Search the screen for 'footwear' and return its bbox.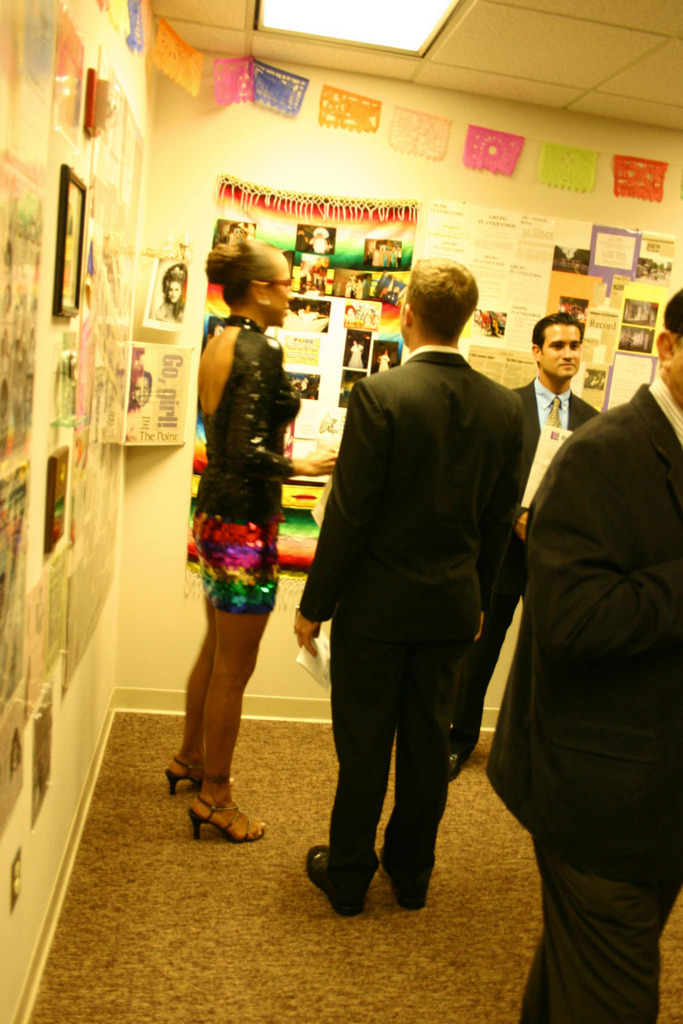
Found: 162:745:211:794.
